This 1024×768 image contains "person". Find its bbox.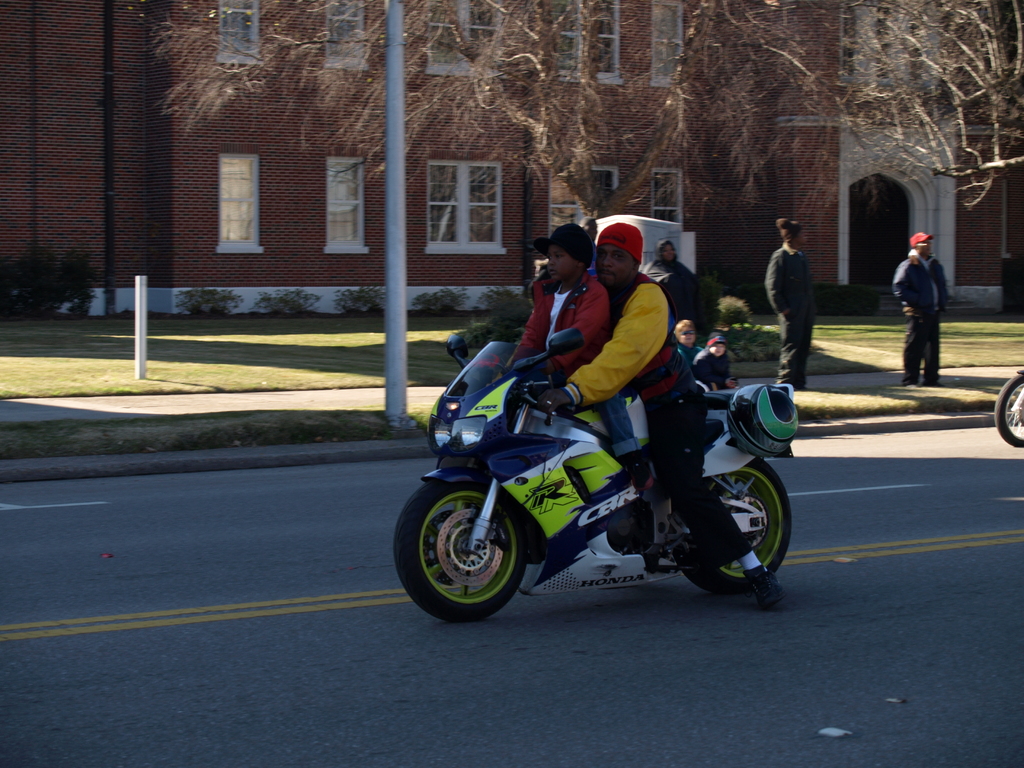
<bbox>545, 221, 785, 610</bbox>.
